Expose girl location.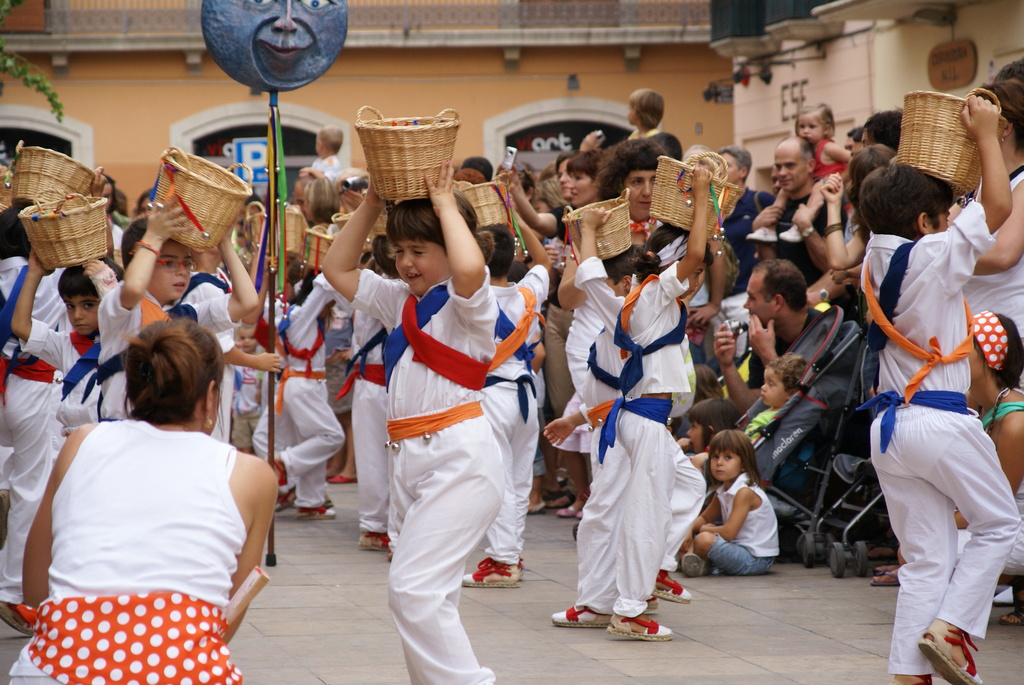
Exposed at left=740, top=98, right=851, bottom=246.
